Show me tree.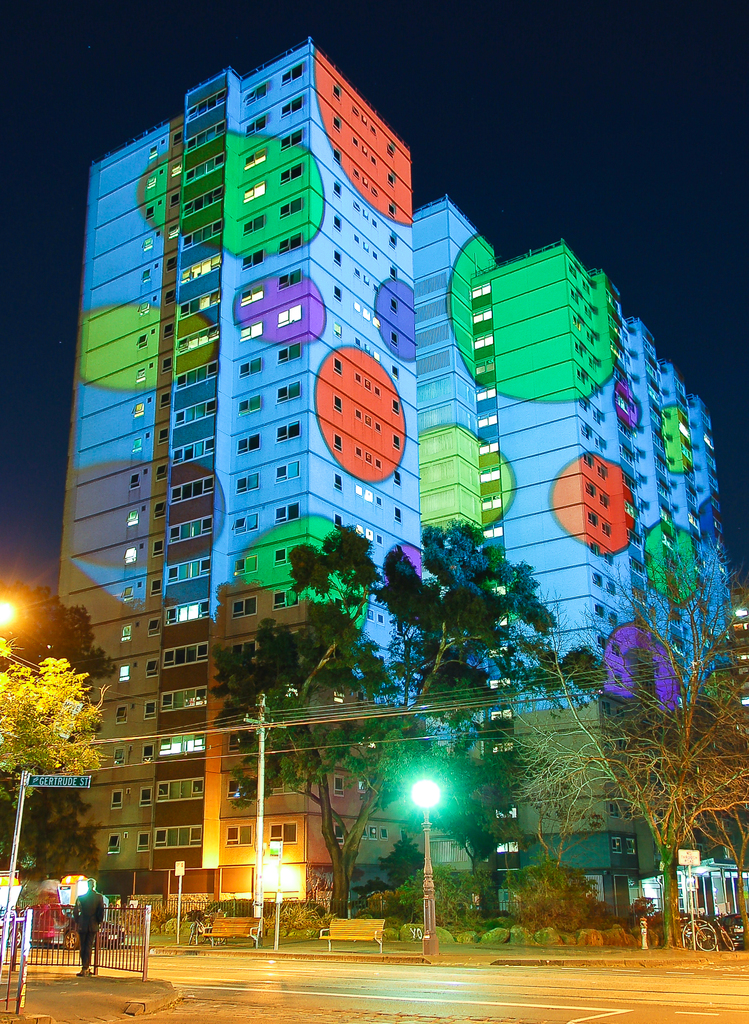
tree is here: pyautogui.locateOnScreen(207, 521, 630, 908).
